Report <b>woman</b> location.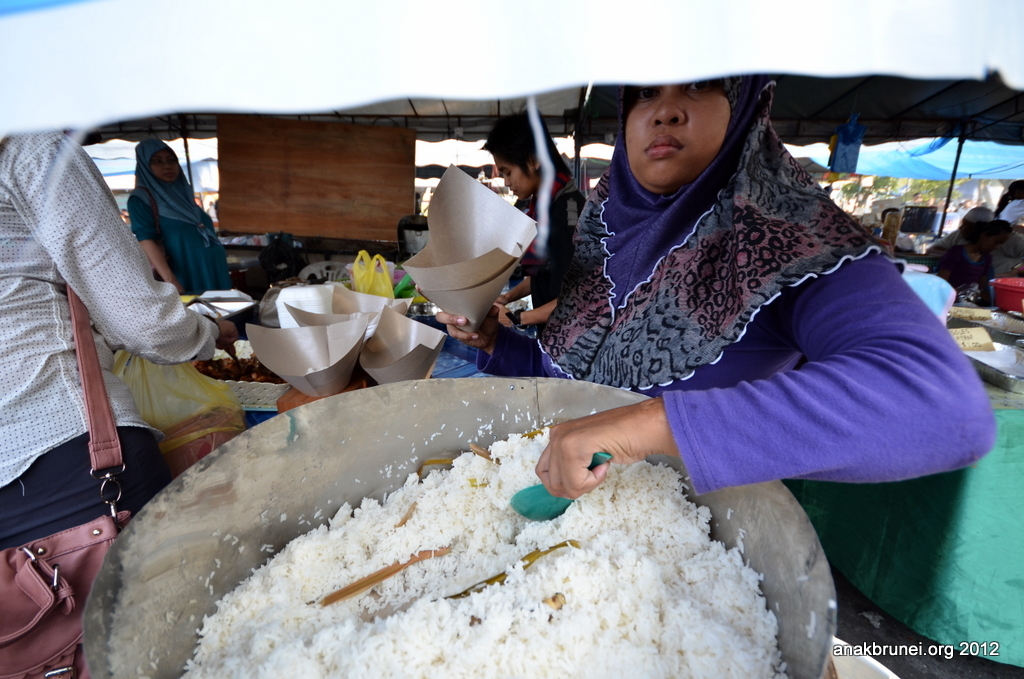
Report: select_region(520, 62, 884, 491).
